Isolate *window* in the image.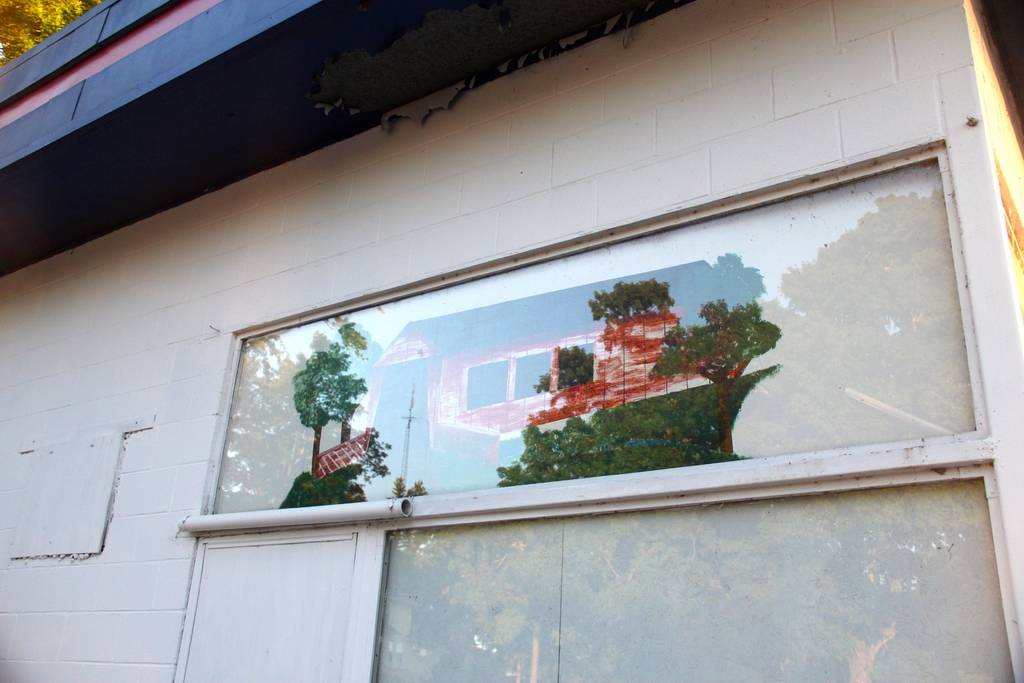
Isolated region: x1=372 y1=457 x2=1023 y2=682.
